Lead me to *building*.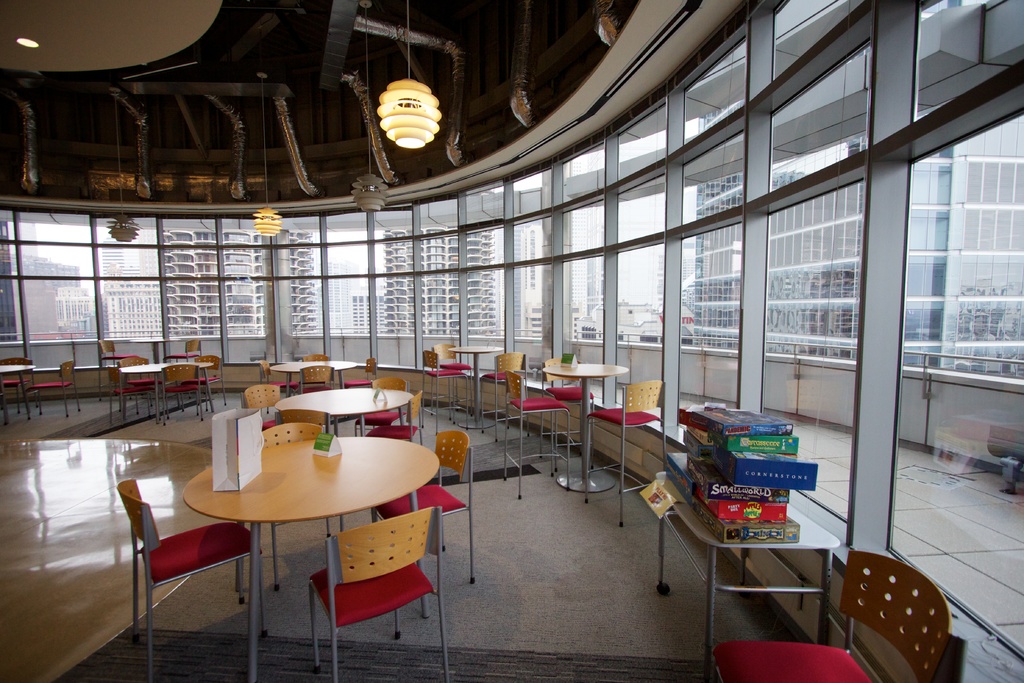
Lead to [left=166, top=231, right=317, bottom=338].
